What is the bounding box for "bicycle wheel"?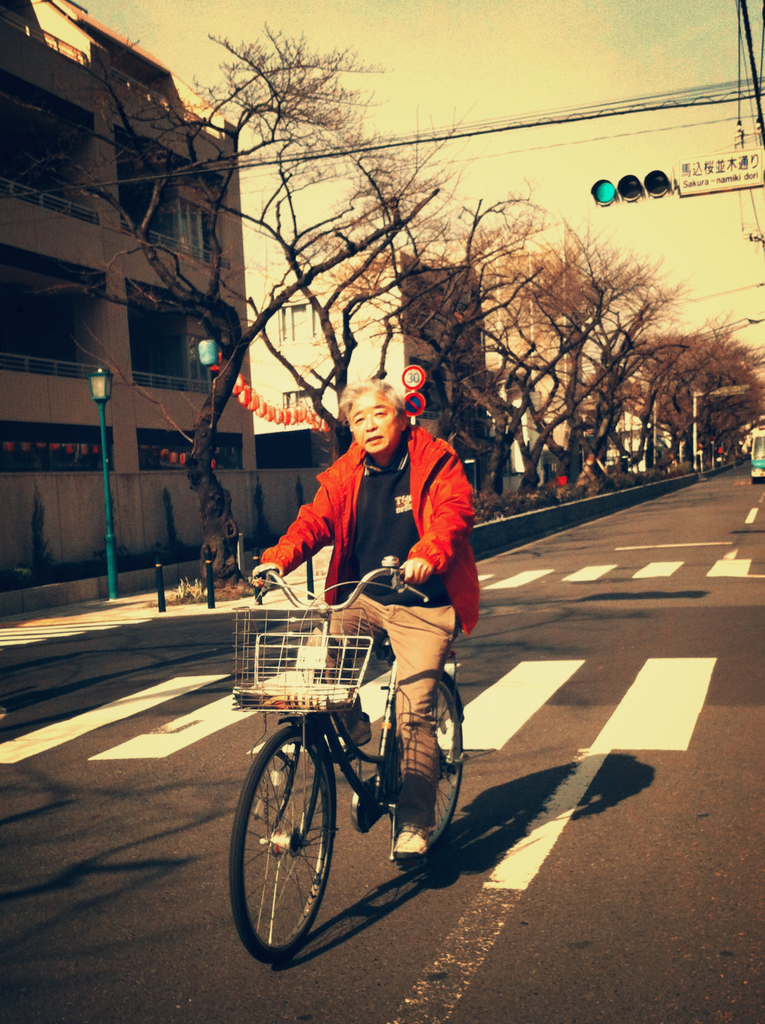
<box>245,734,355,962</box>.
